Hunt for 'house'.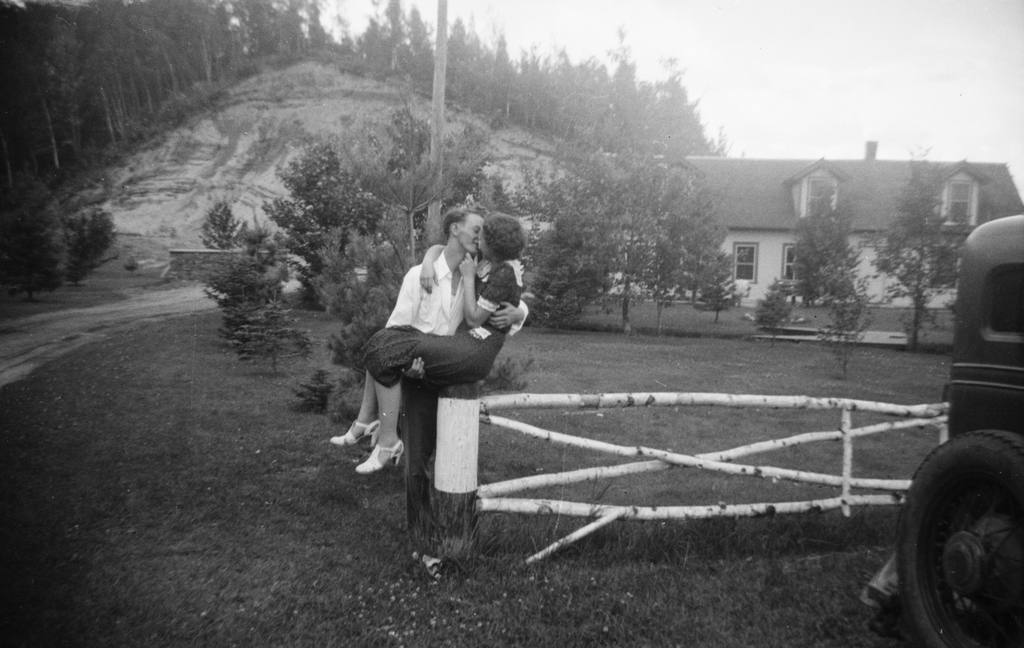
Hunted down at detection(591, 148, 1023, 298).
